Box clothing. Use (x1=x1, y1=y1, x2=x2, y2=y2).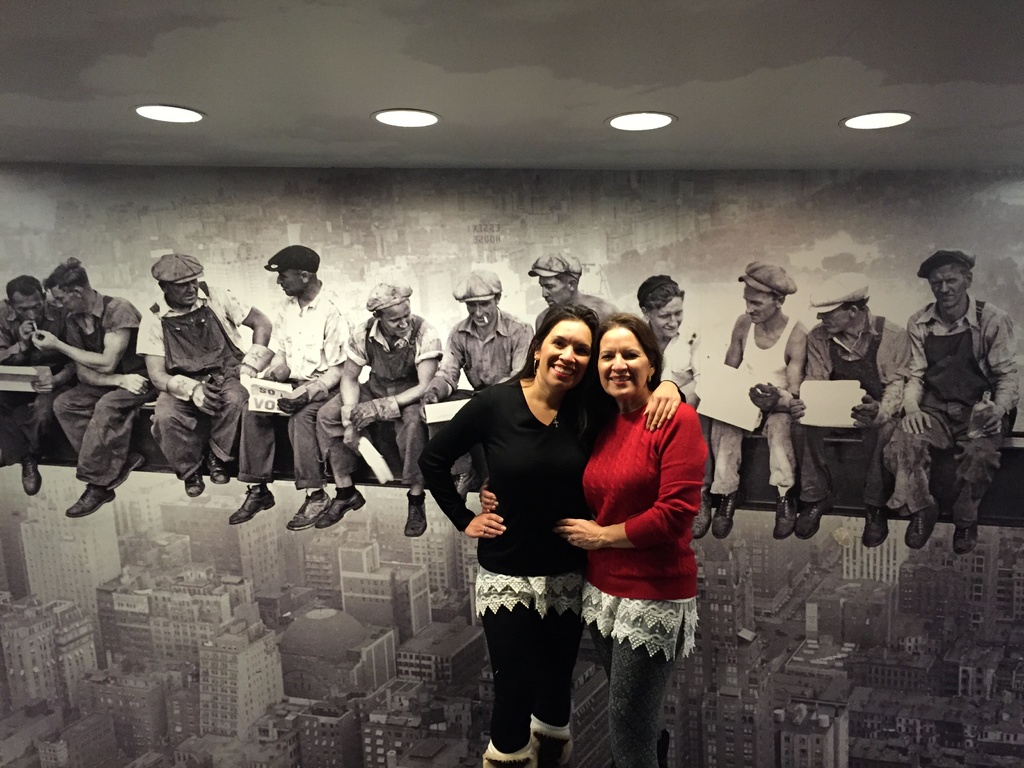
(x1=704, y1=316, x2=808, y2=494).
